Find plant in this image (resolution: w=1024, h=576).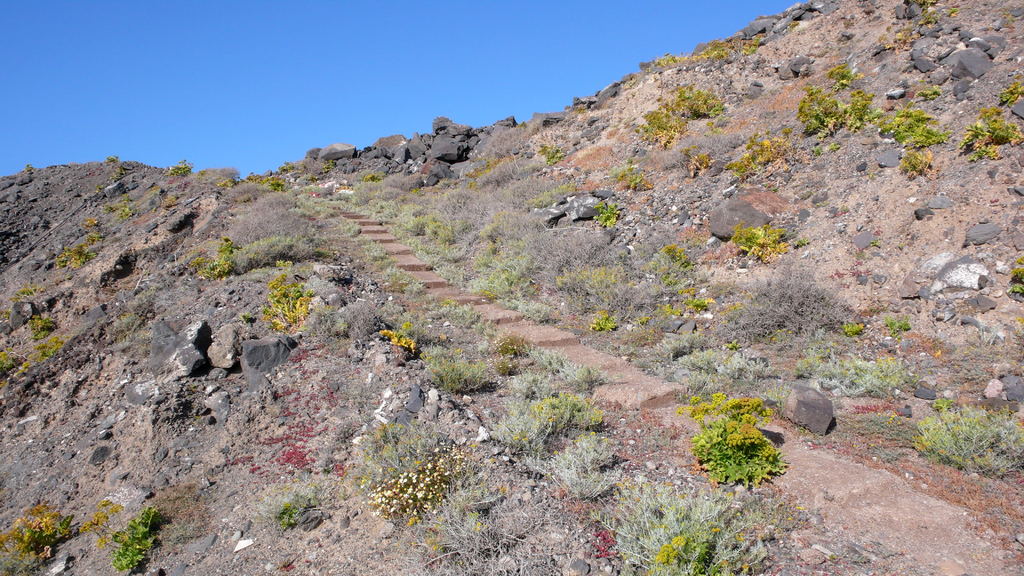
bbox=(105, 203, 119, 214).
